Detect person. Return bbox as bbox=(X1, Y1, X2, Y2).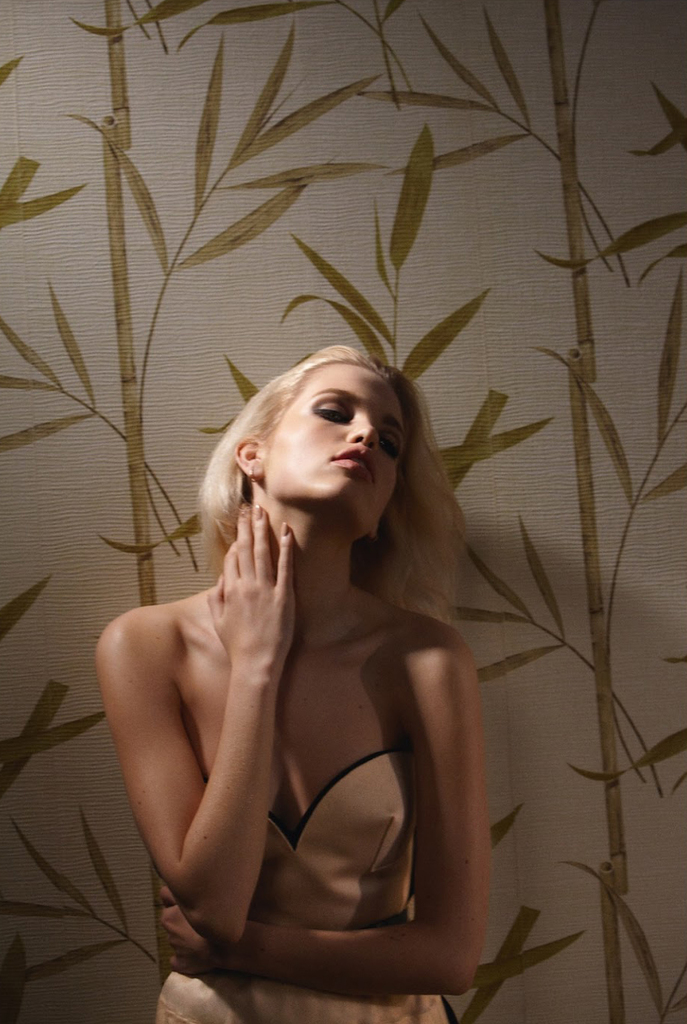
bbox=(52, 301, 539, 1015).
